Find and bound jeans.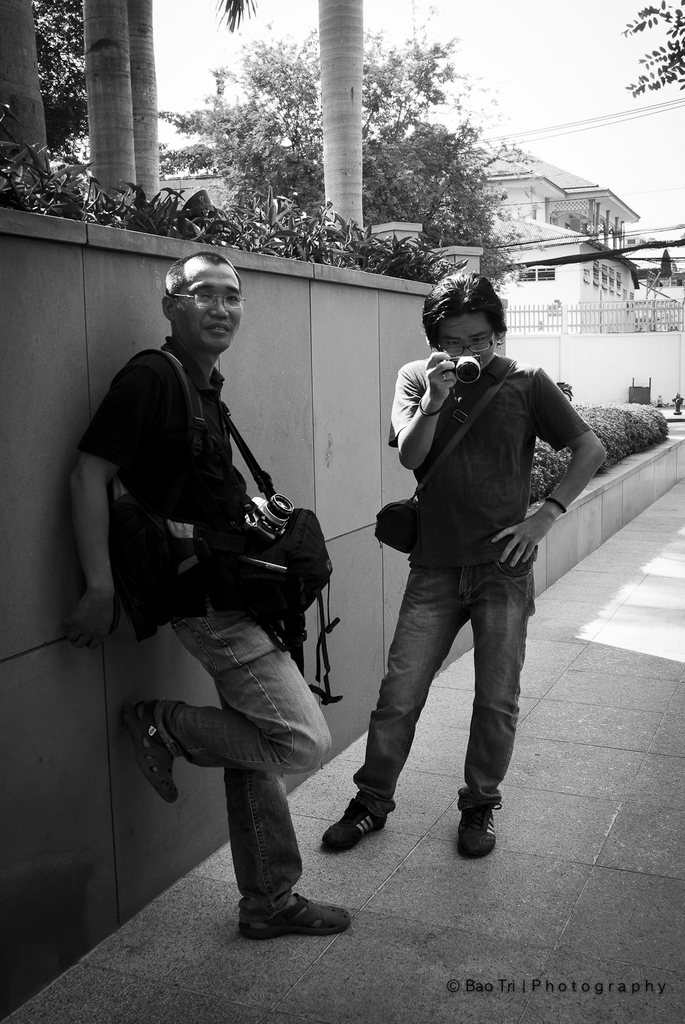
Bound: 163:605:334:902.
